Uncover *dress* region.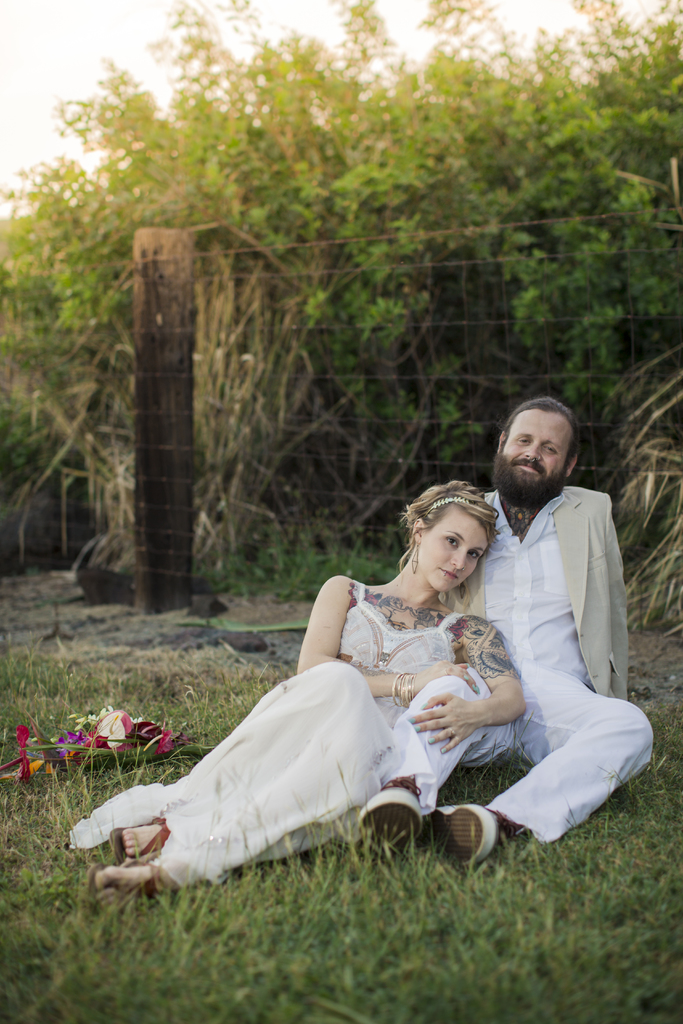
Uncovered: {"x1": 97, "y1": 548, "x2": 557, "y2": 875}.
